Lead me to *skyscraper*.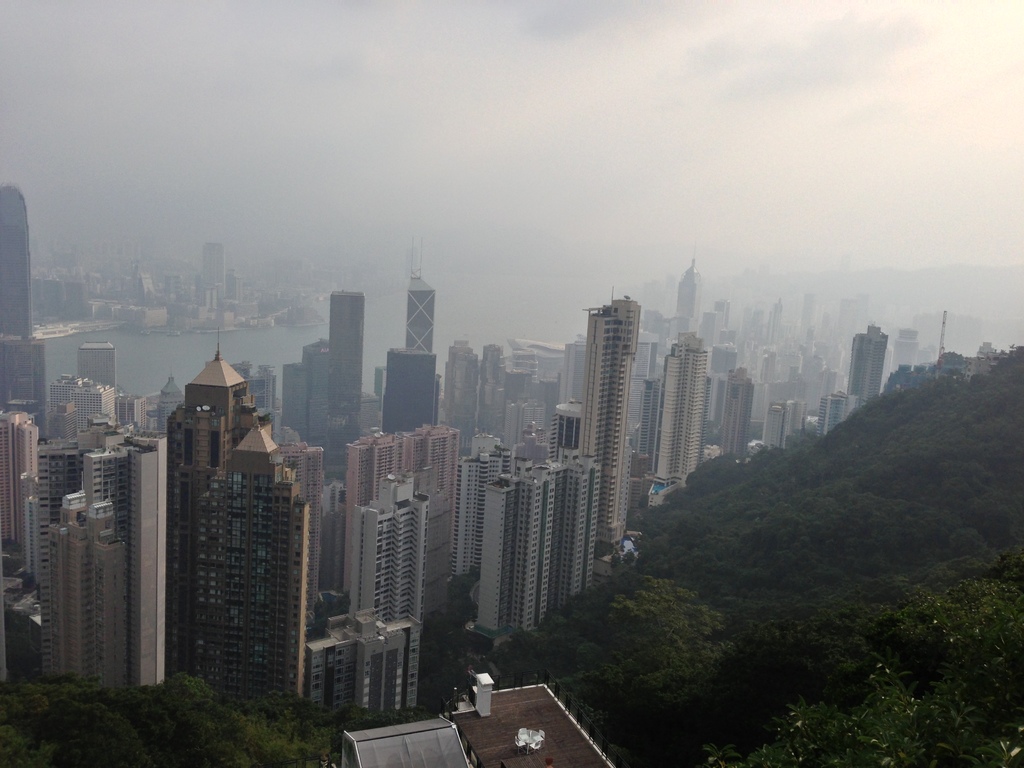
Lead to bbox=[477, 476, 553, 644].
